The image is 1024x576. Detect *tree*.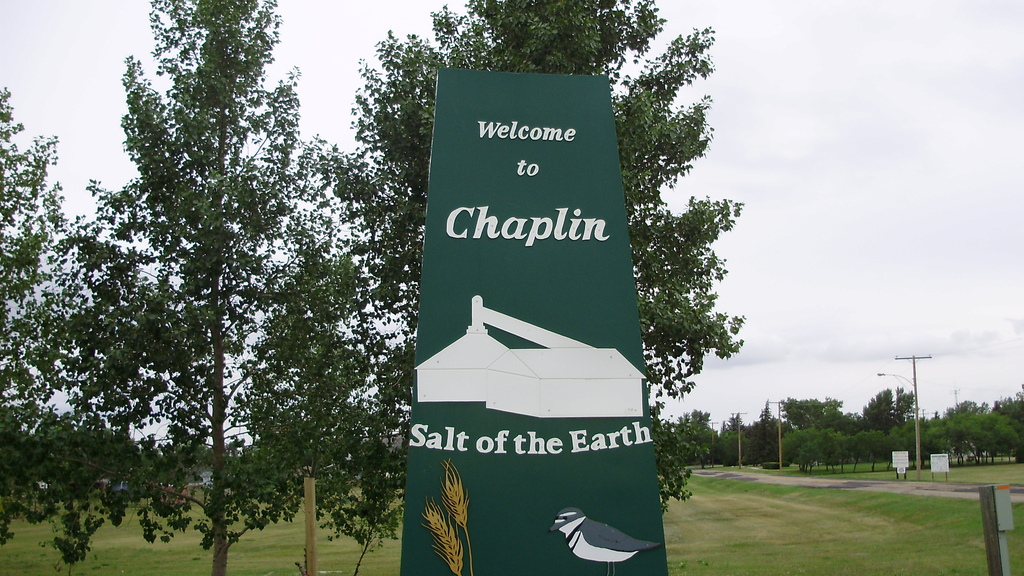
Detection: pyautogui.locateOnScreen(51, 38, 376, 575).
